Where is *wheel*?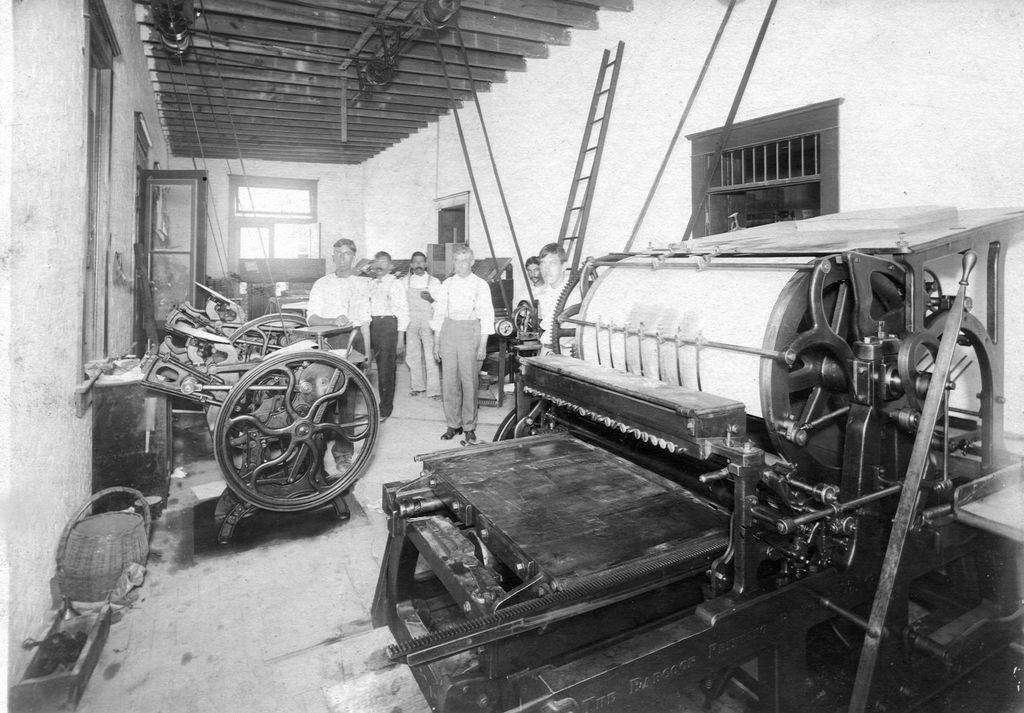
218:345:378:510.
